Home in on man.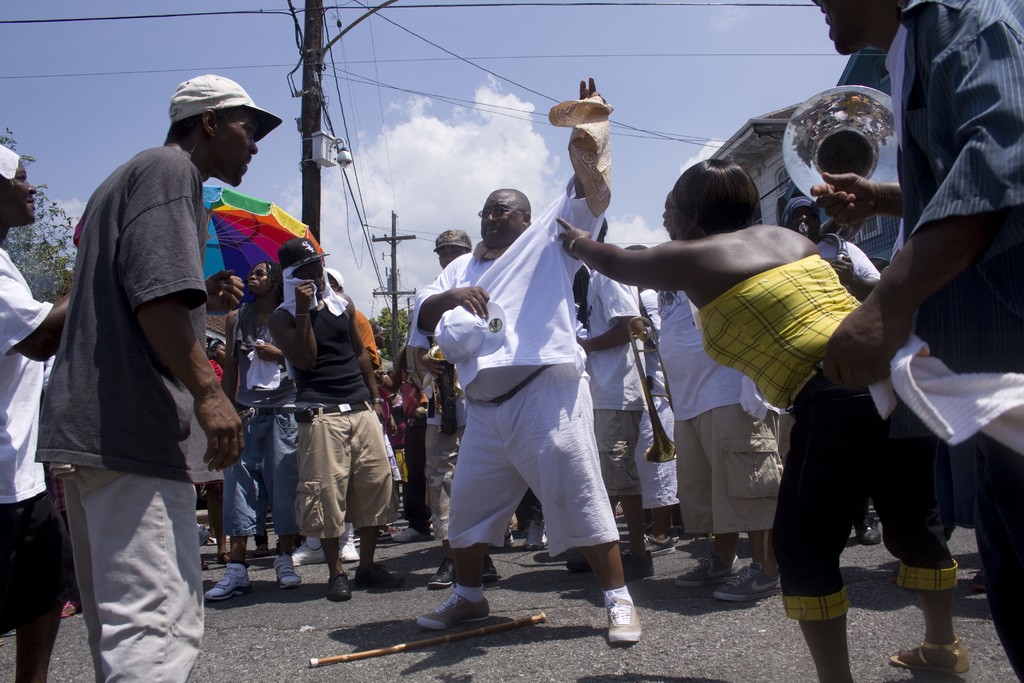
Homed in at locate(215, 261, 298, 604).
